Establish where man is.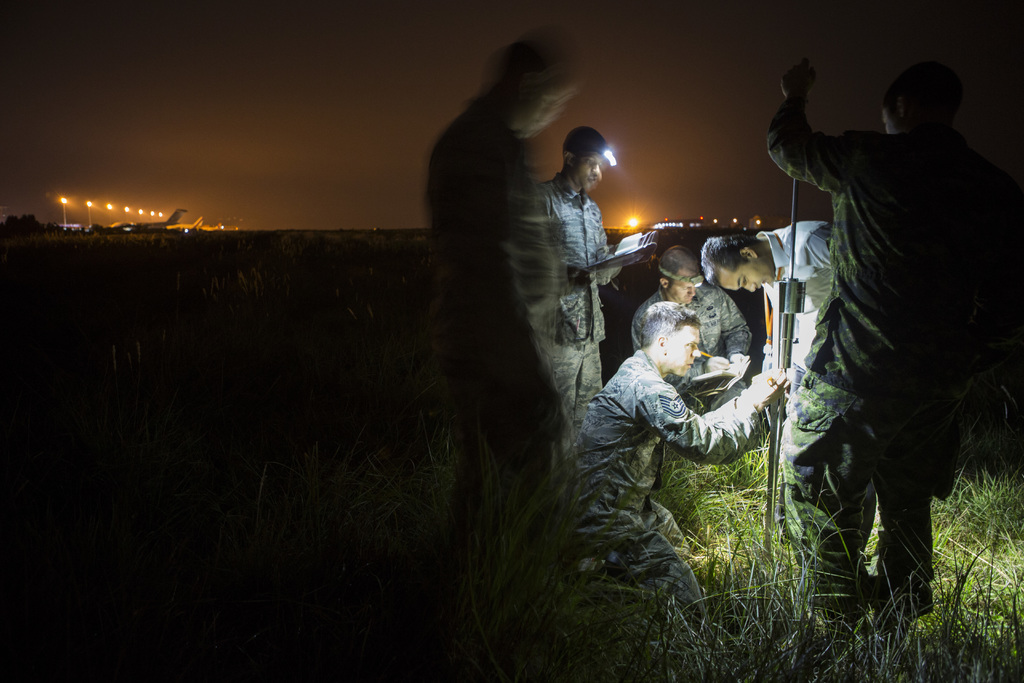
Established at (778,35,1006,641).
